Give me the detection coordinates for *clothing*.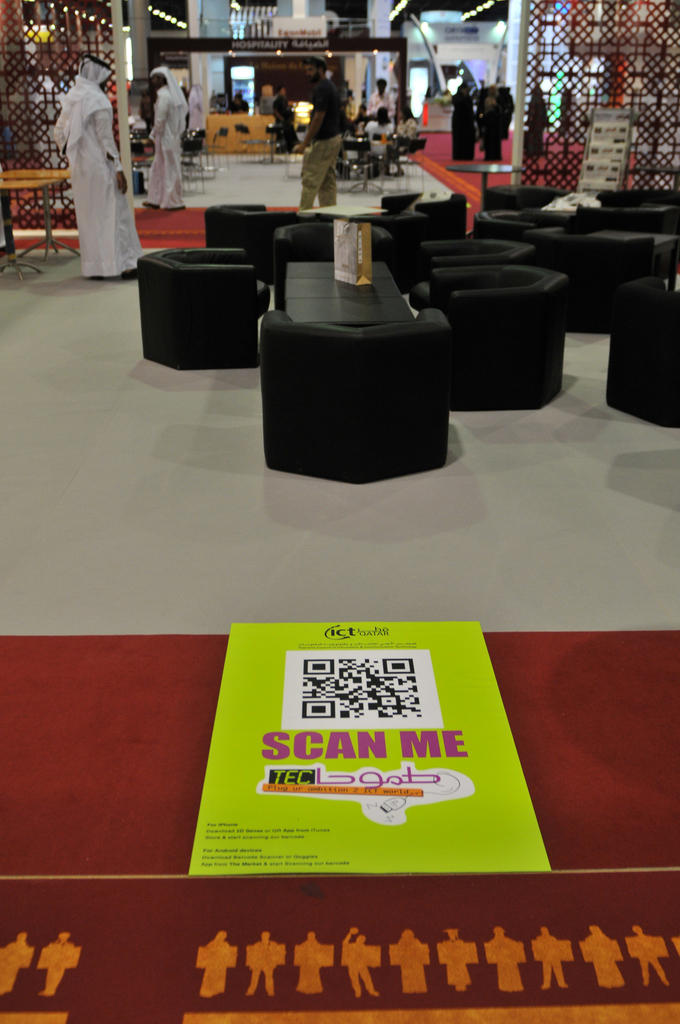
box=[51, 61, 142, 280].
